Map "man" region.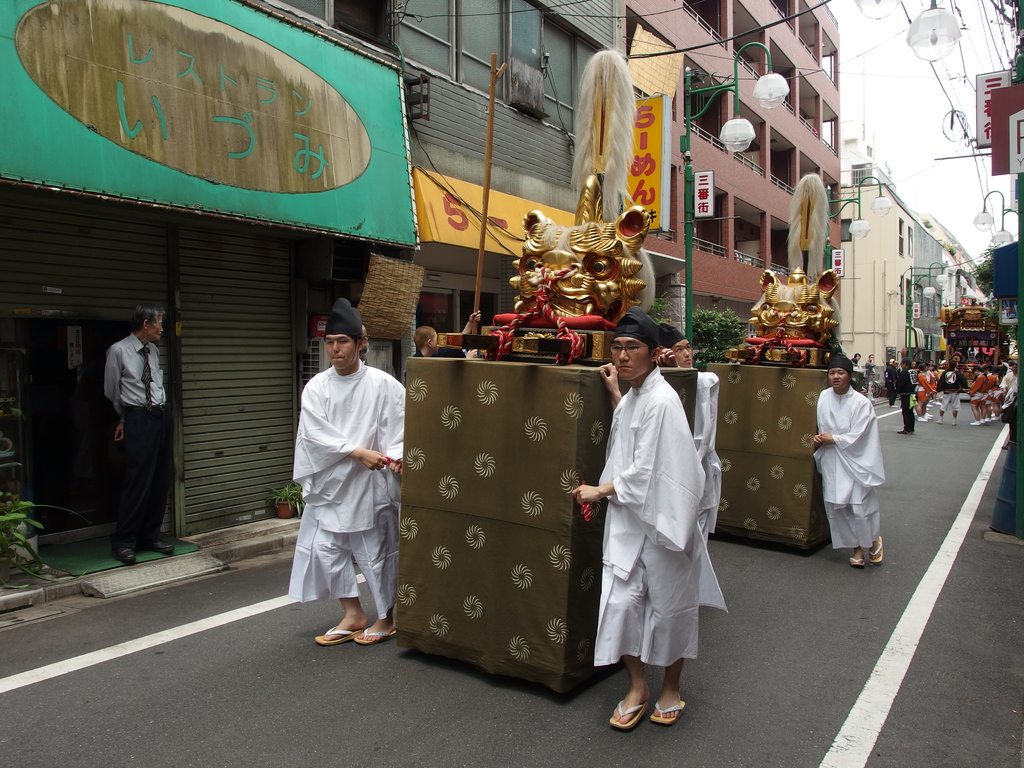
Mapped to bbox=(272, 310, 404, 657).
